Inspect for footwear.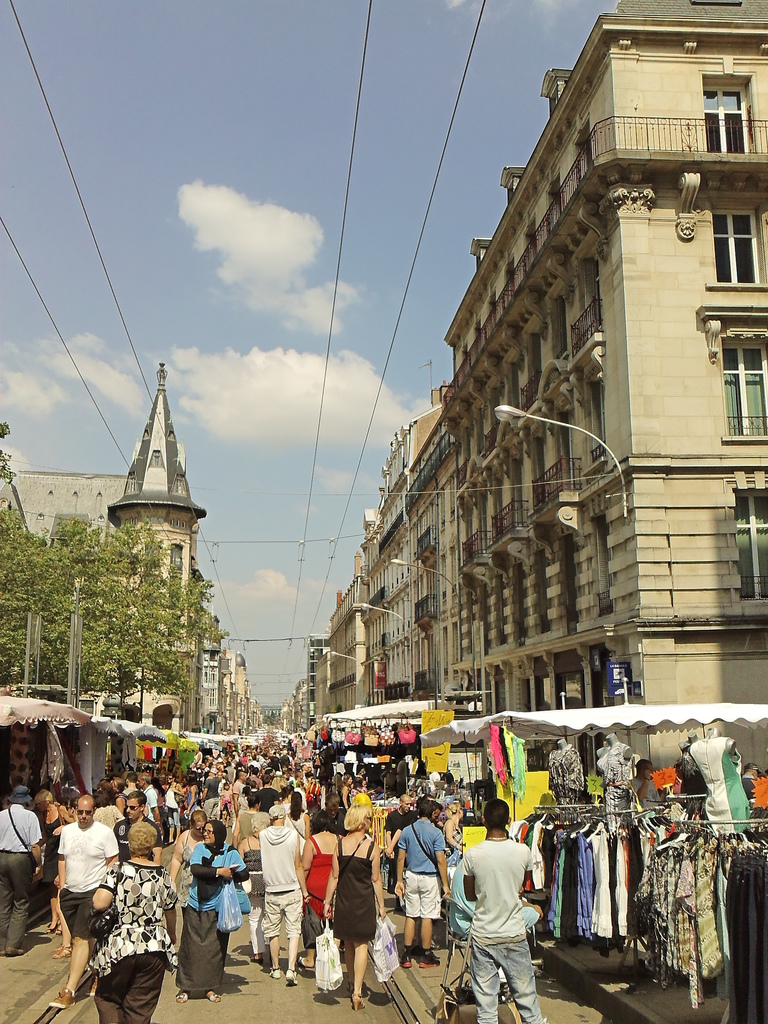
Inspection: <box>282,972,298,984</box>.
